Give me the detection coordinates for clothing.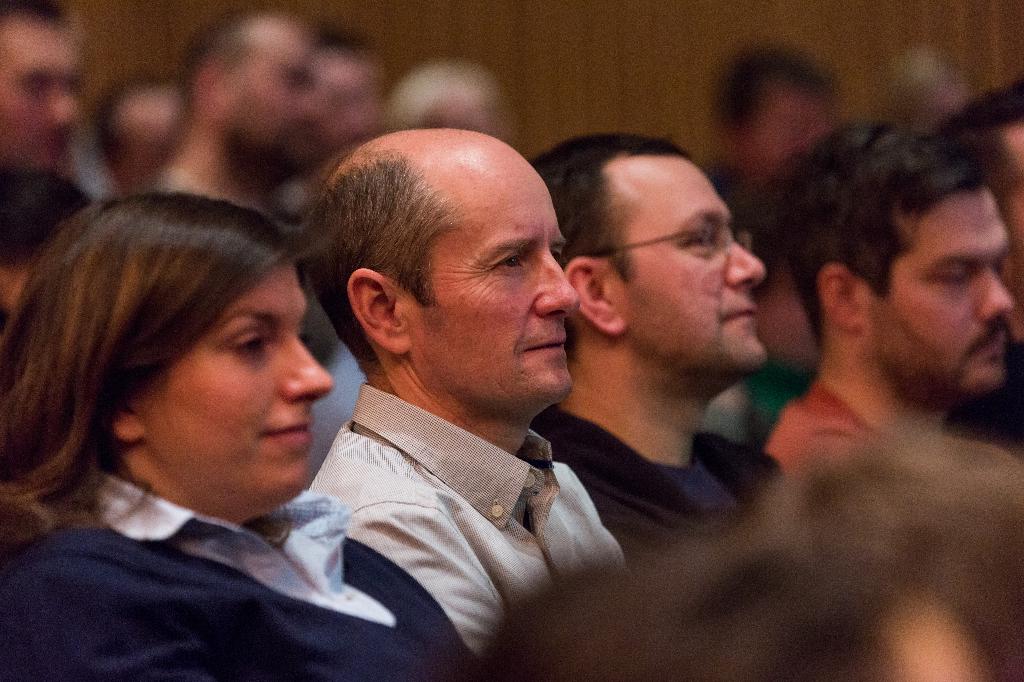
locate(527, 406, 788, 556).
